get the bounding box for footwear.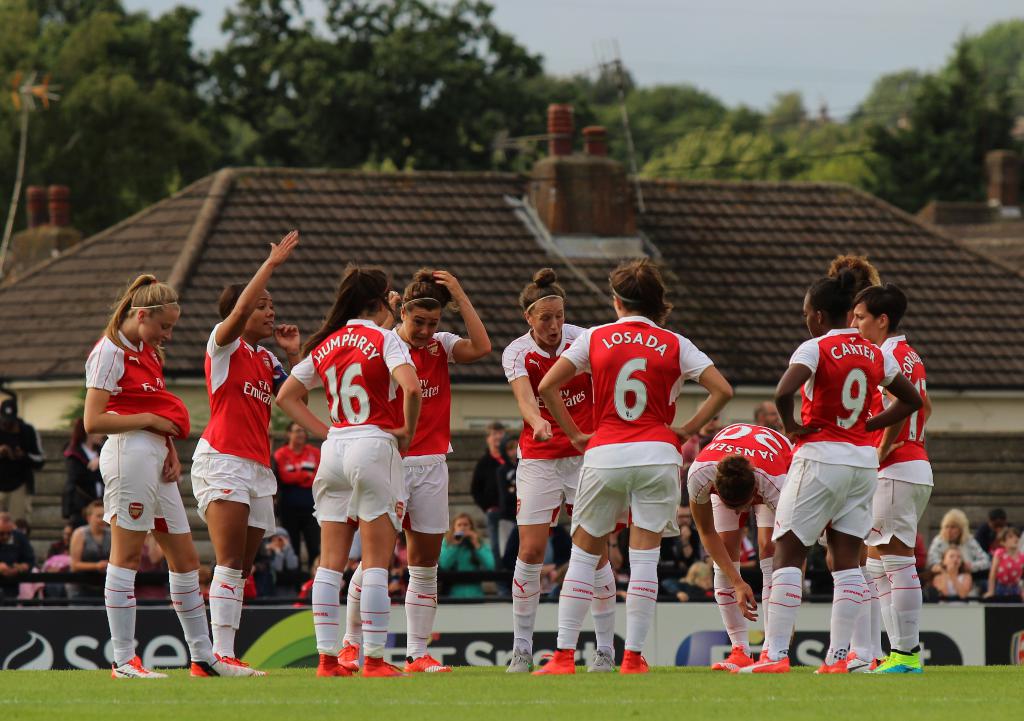
bbox(190, 648, 273, 679).
